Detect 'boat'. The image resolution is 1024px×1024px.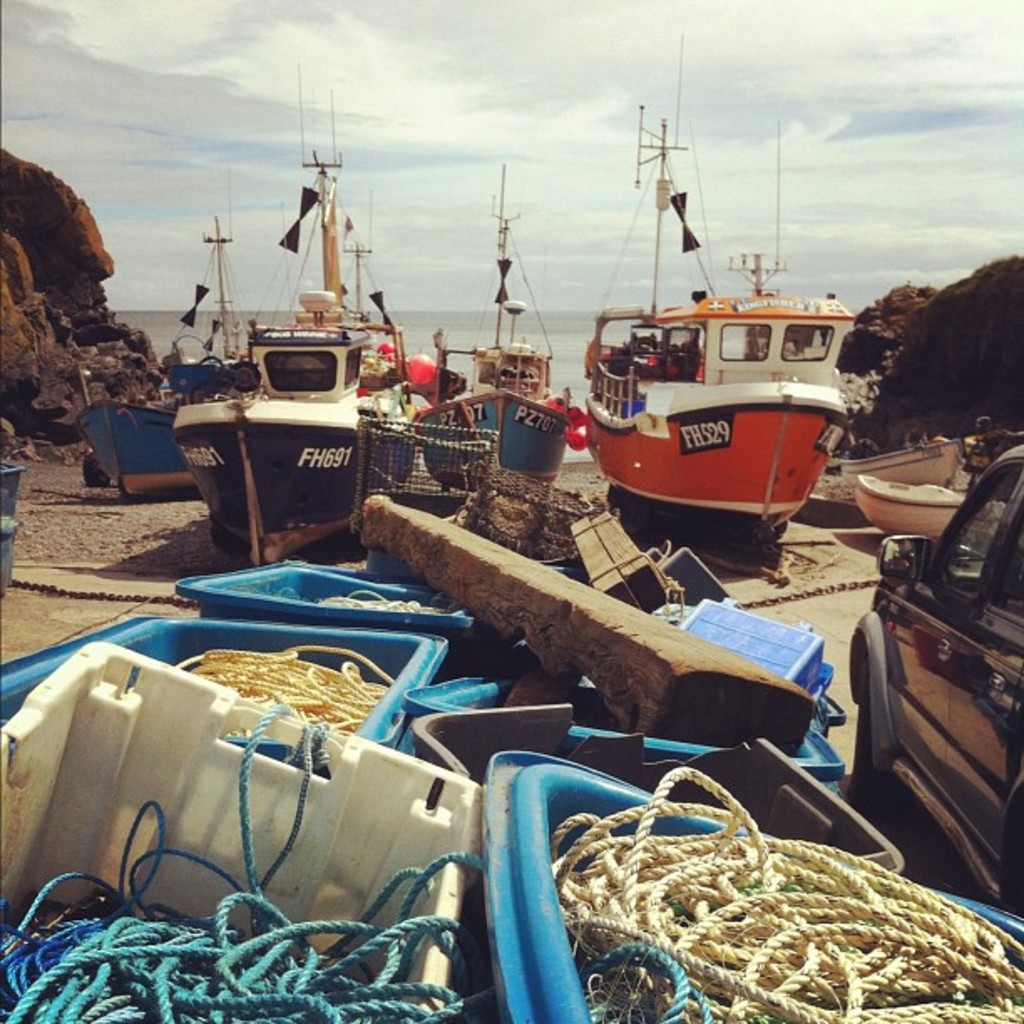
x1=537 y1=114 x2=888 y2=540.
